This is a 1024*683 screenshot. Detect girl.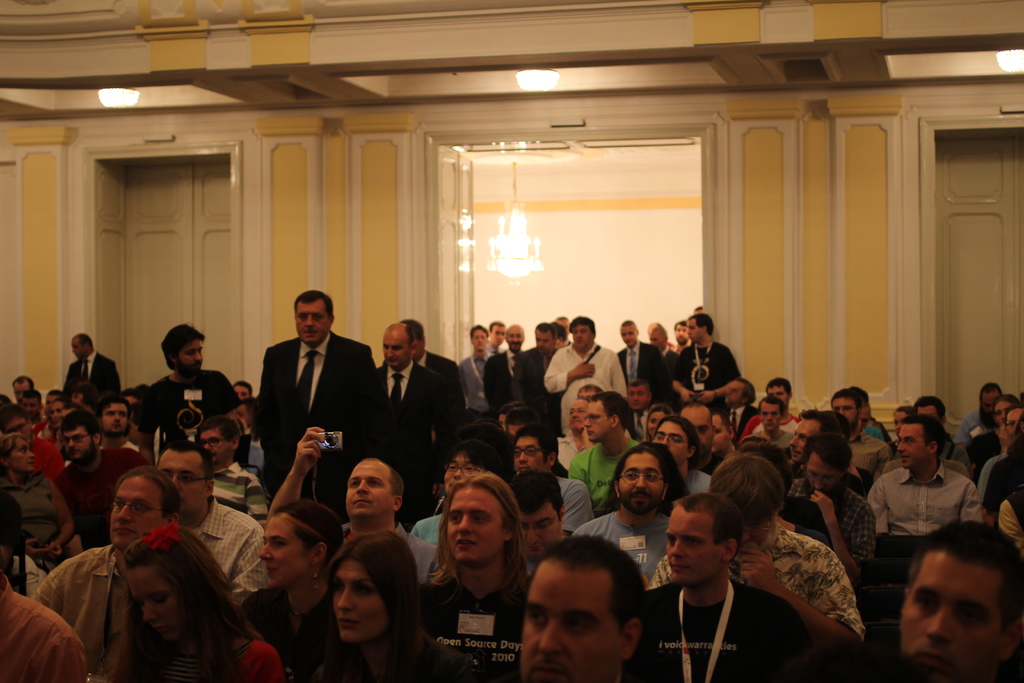
(left=317, top=536, right=438, bottom=682).
